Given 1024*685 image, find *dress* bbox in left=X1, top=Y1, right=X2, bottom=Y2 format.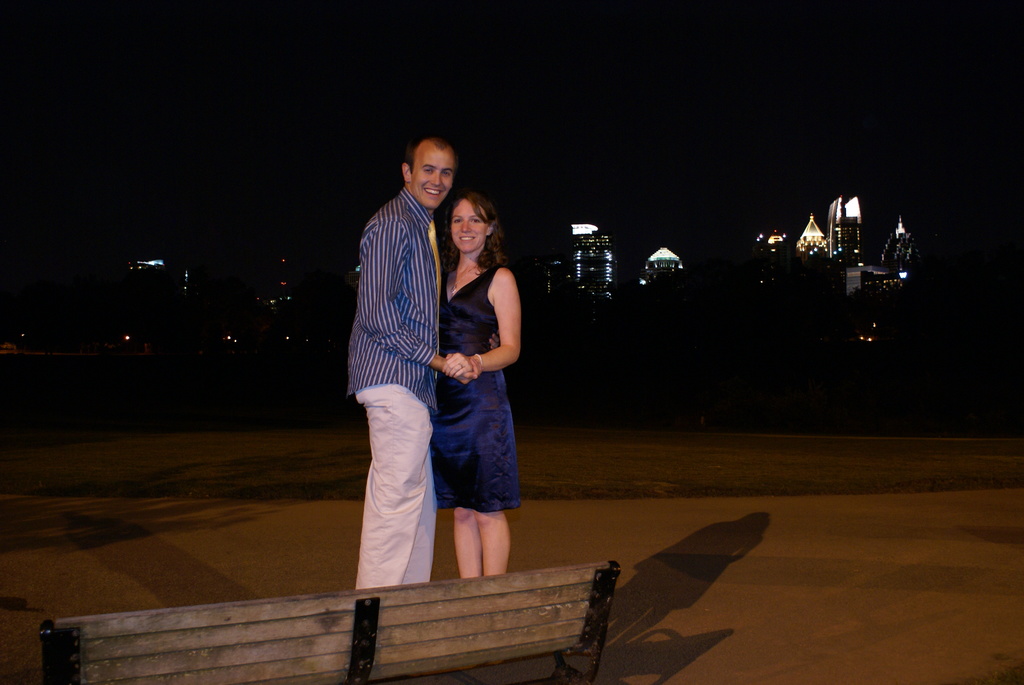
left=434, top=262, right=524, bottom=524.
